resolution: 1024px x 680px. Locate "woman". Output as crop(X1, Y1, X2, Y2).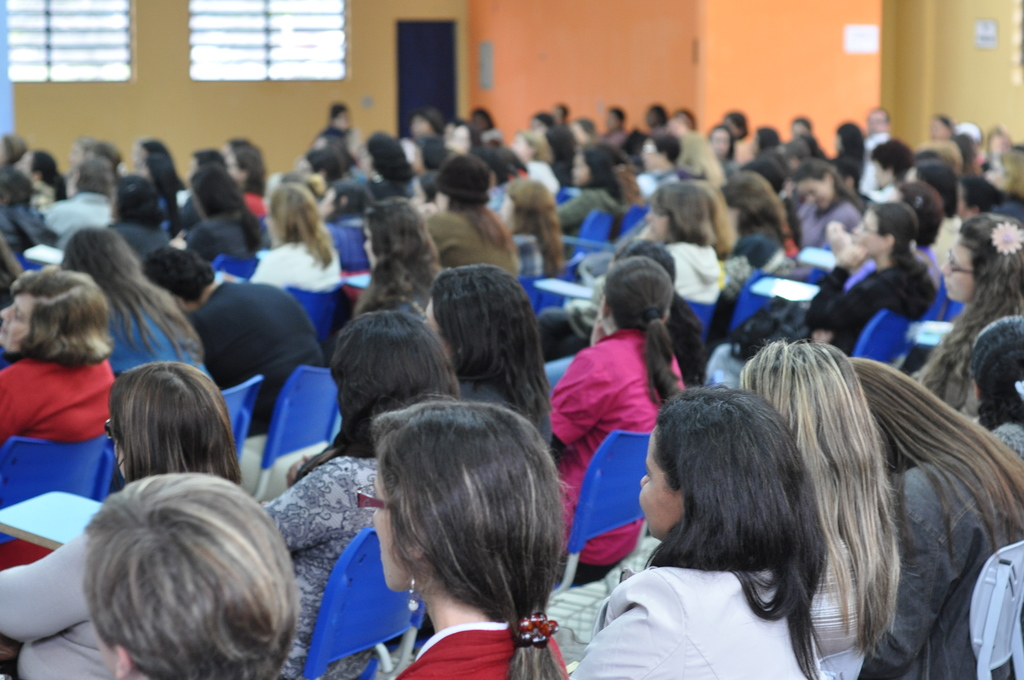
crop(910, 218, 1023, 419).
